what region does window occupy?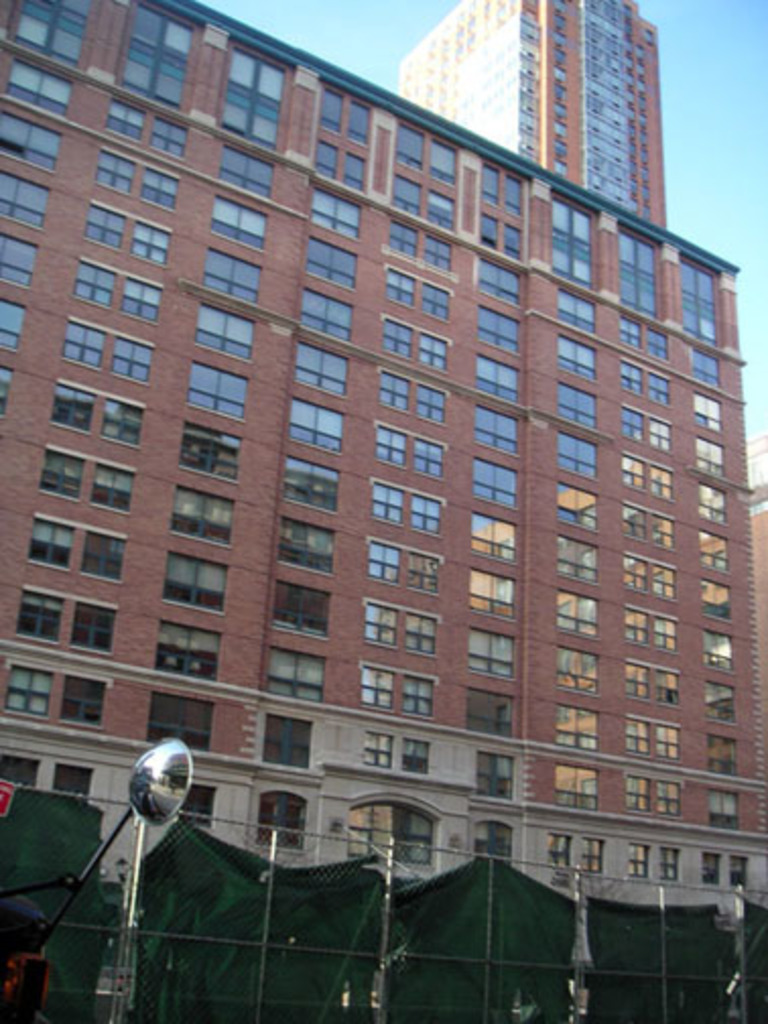
bbox=[148, 689, 213, 748].
